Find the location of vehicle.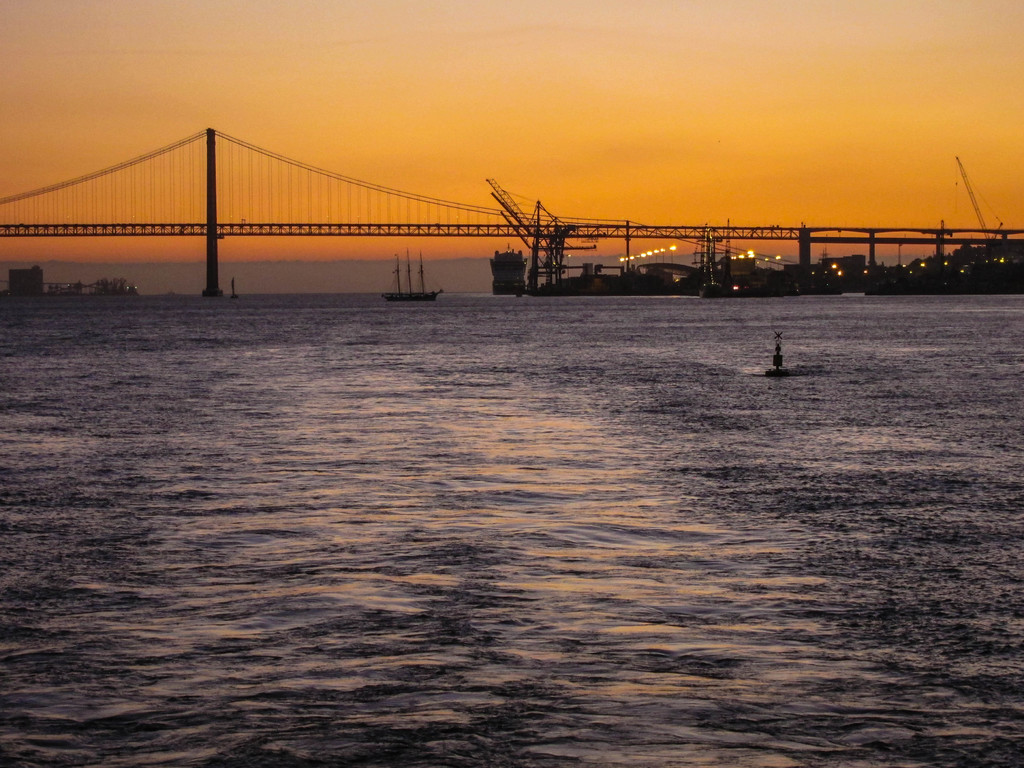
Location: {"left": 488, "top": 246, "right": 525, "bottom": 294}.
